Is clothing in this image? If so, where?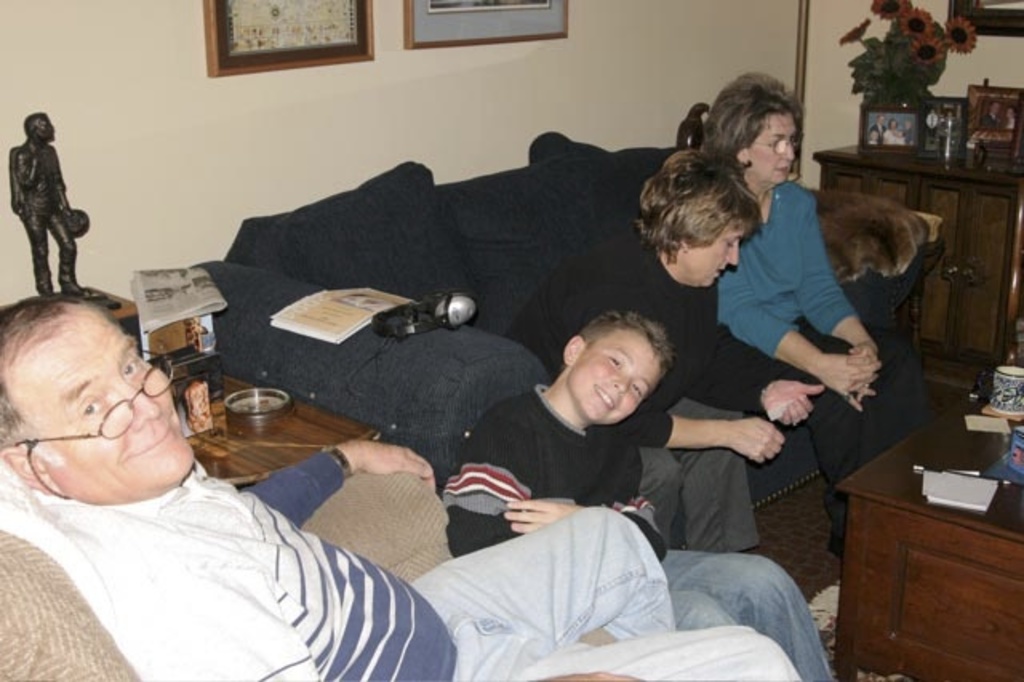
Yes, at [16, 437, 813, 680].
